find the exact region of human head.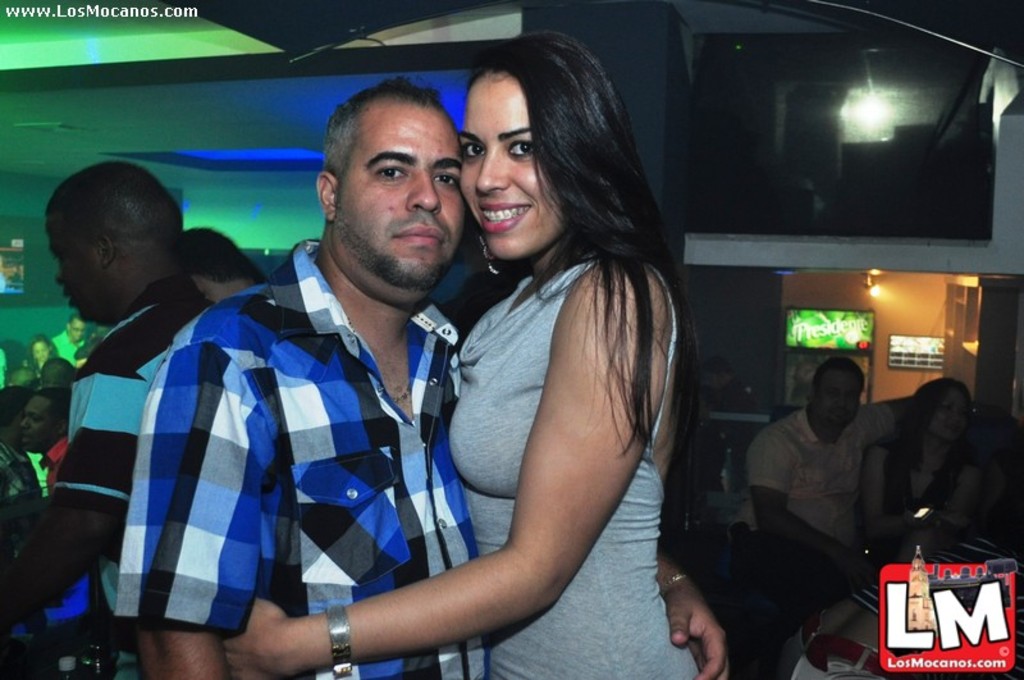
Exact region: box=[179, 228, 268, 307].
